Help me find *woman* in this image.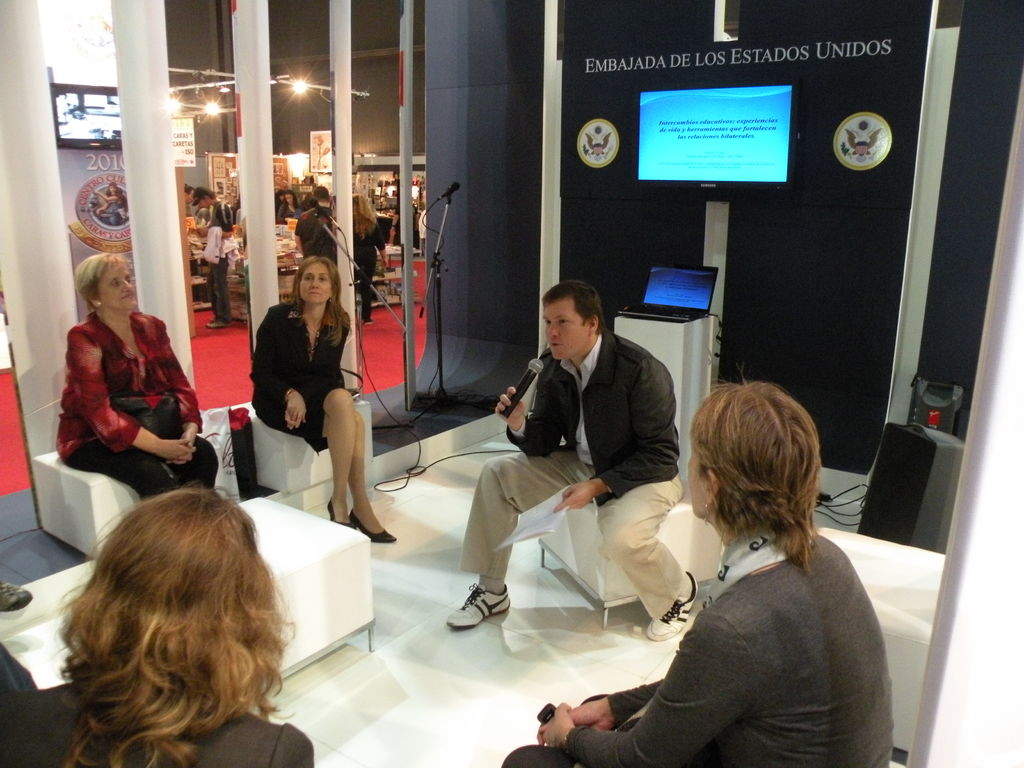
Found it: left=496, top=374, right=900, bottom=767.
